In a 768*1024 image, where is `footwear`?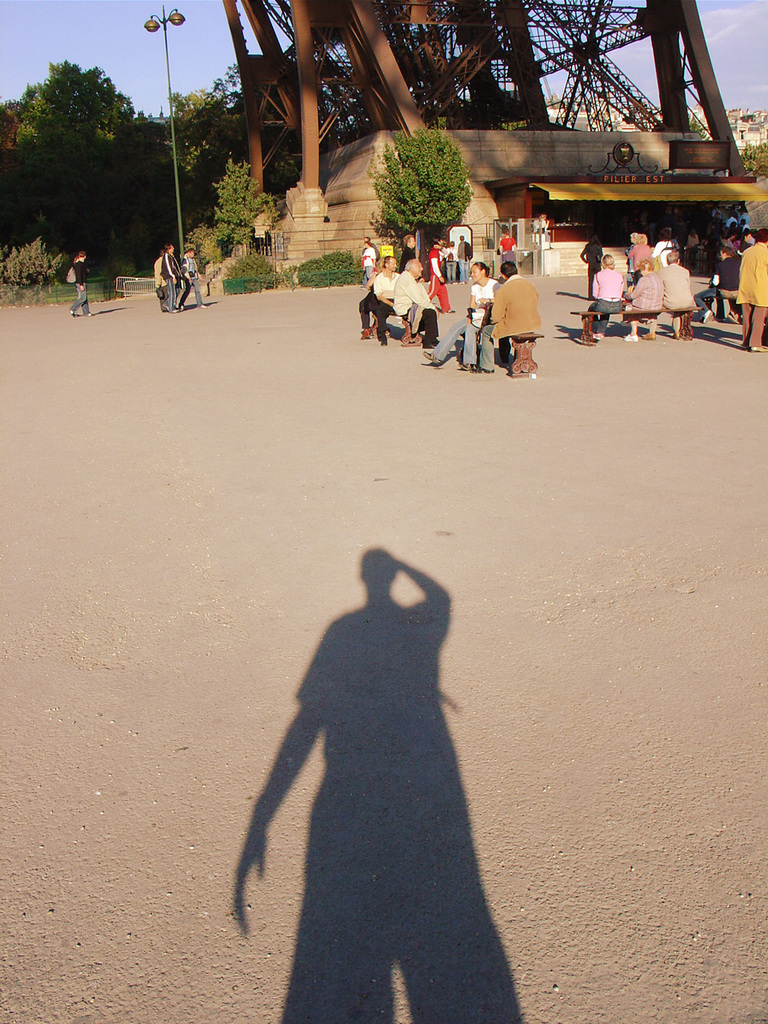
x1=361, y1=328, x2=372, y2=338.
